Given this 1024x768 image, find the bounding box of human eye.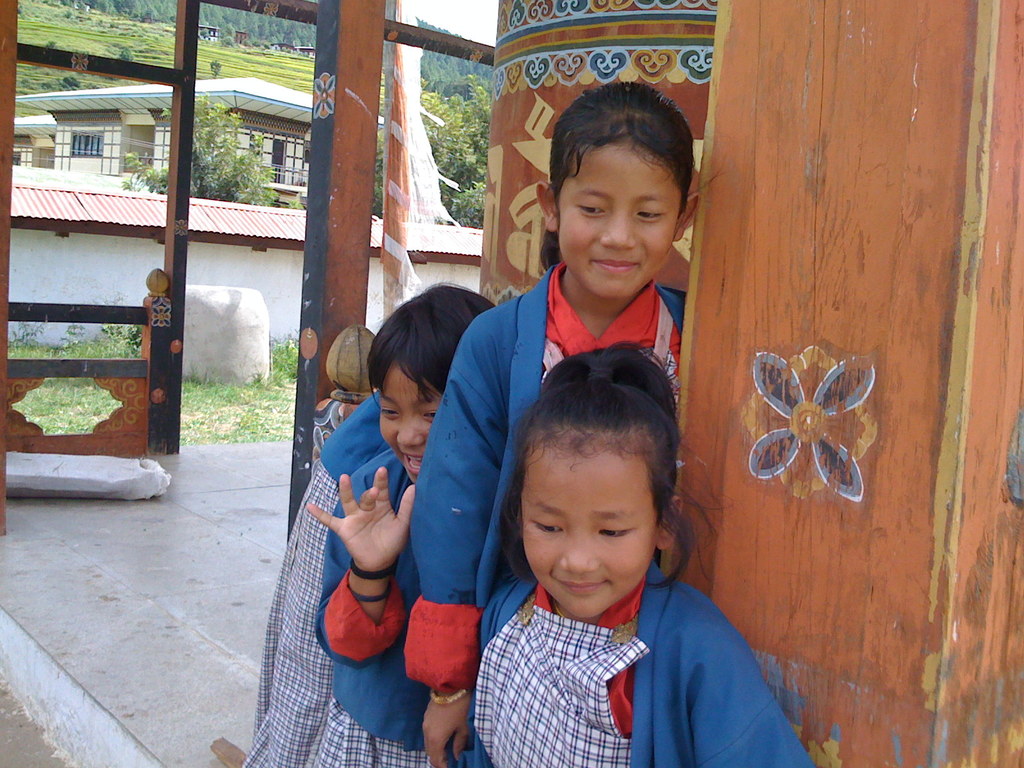
bbox(381, 407, 402, 418).
